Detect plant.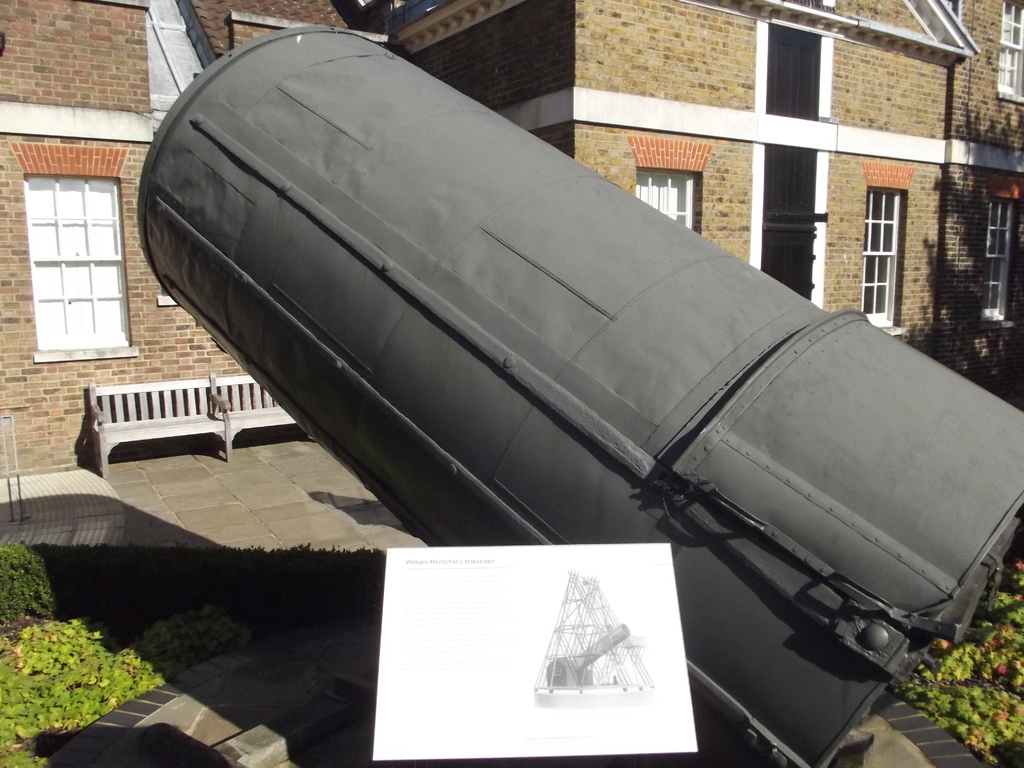
Detected at <region>906, 524, 1023, 767</region>.
